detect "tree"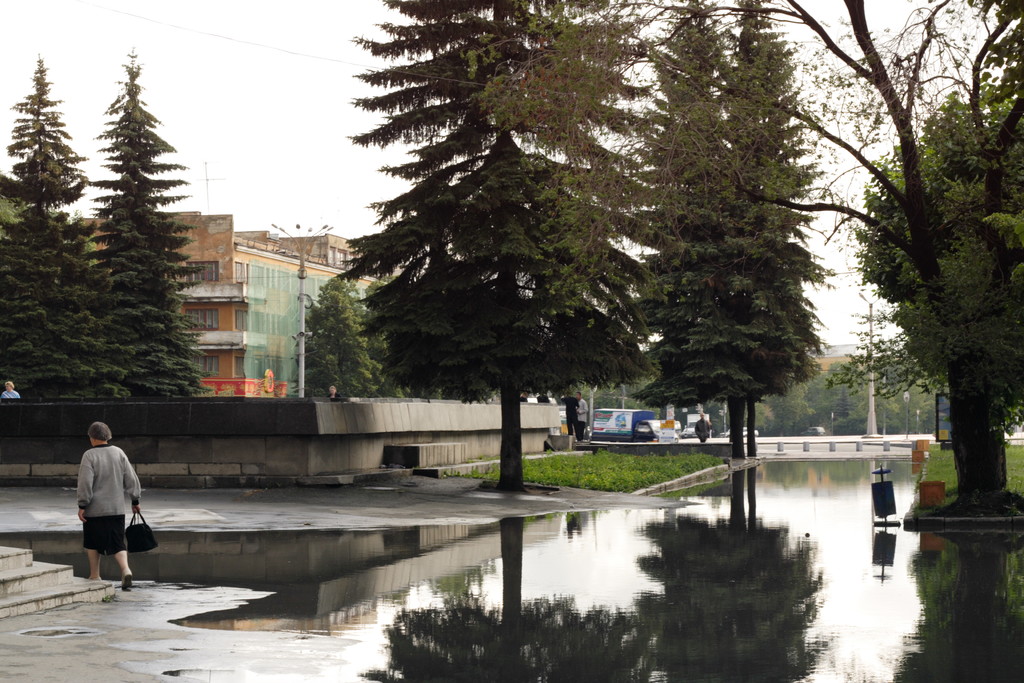
region(77, 45, 214, 395)
